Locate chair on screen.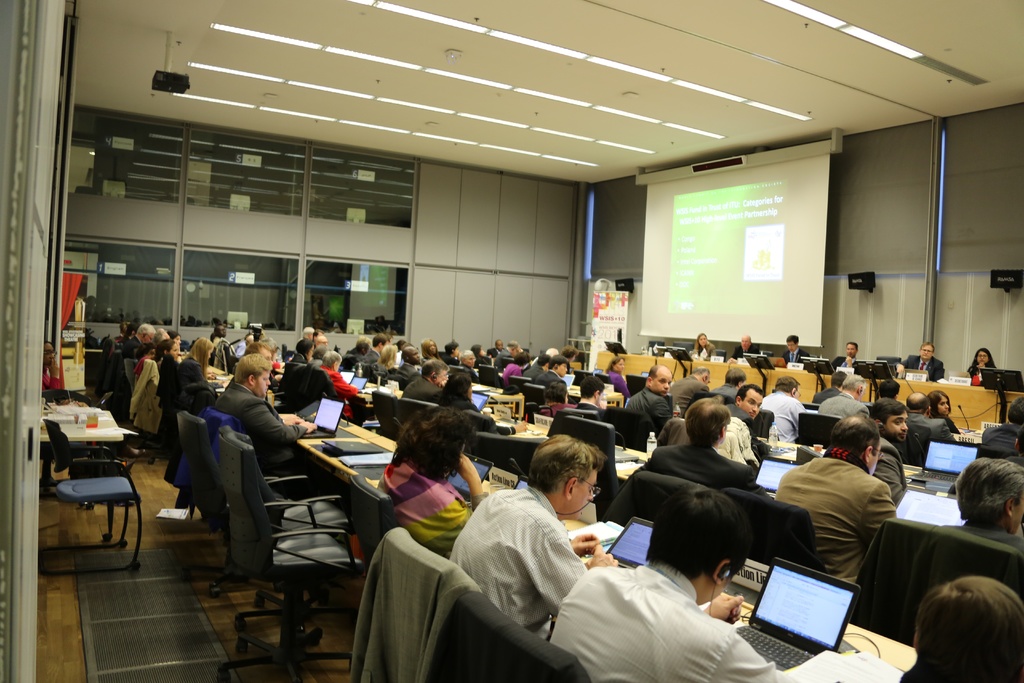
On screen at pyautogui.locateOnScreen(124, 357, 138, 393).
